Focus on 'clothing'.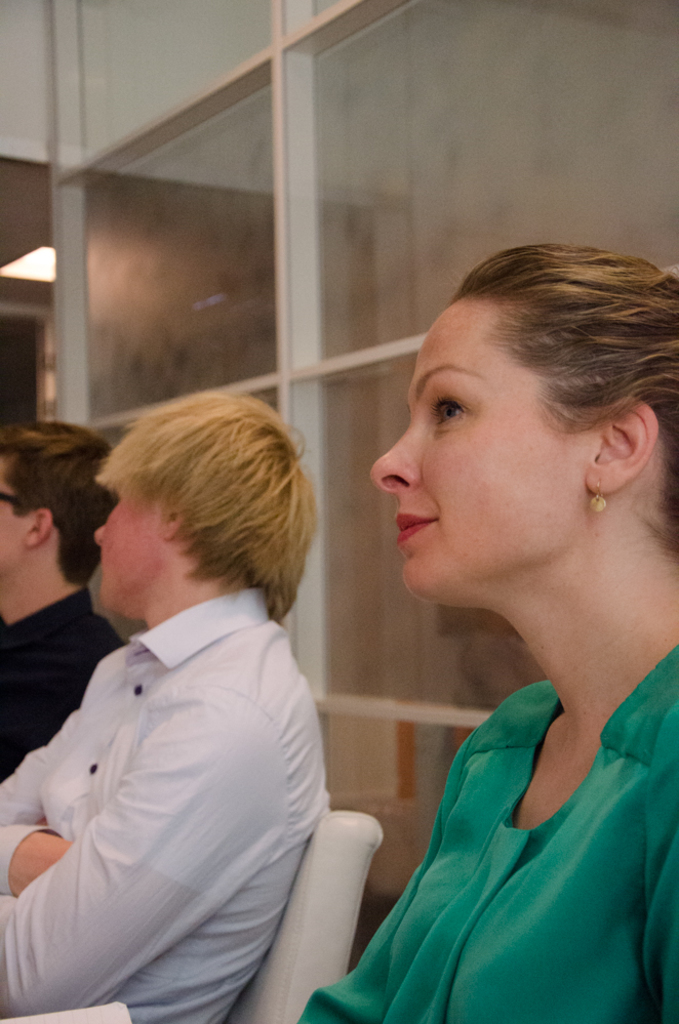
Focused at <box>0,589,127,781</box>.
